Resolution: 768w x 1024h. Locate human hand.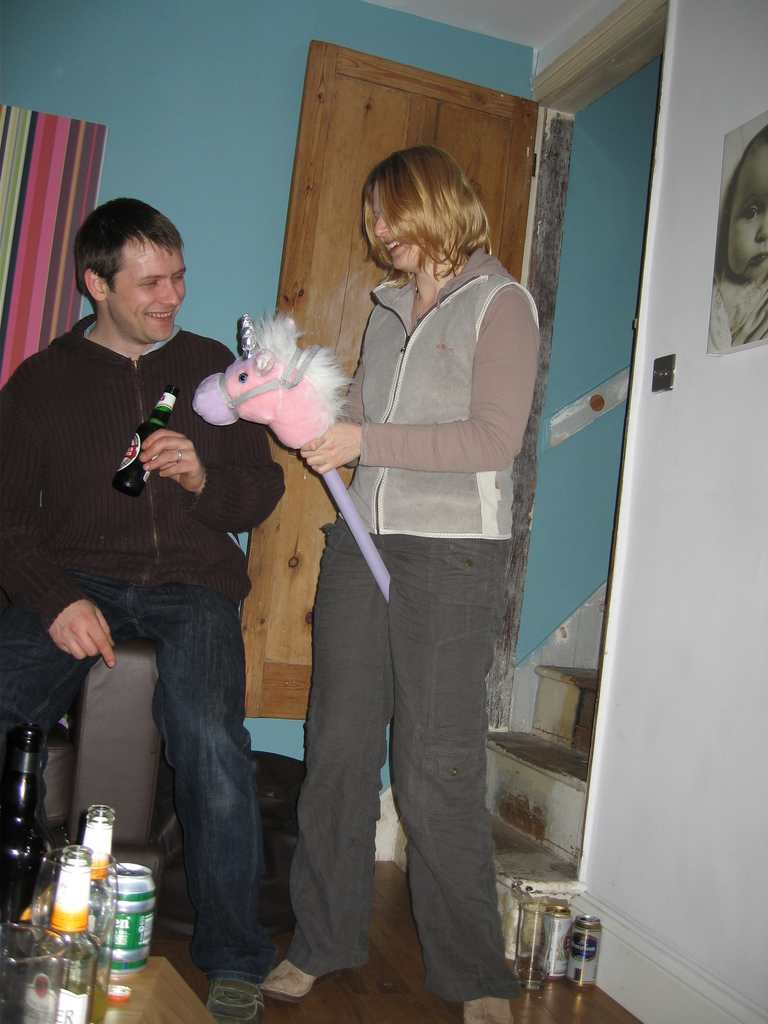
(35, 586, 109, 677).
